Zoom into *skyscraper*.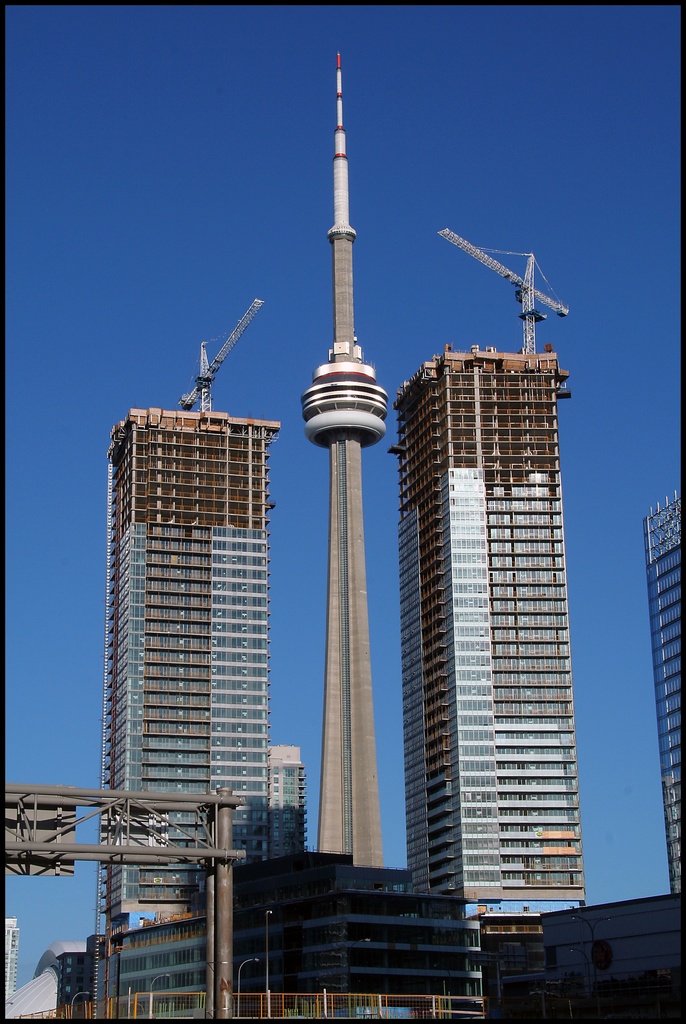
Zoom target: pyautogui.locateOnScreen(86, 356, 310, 862).
